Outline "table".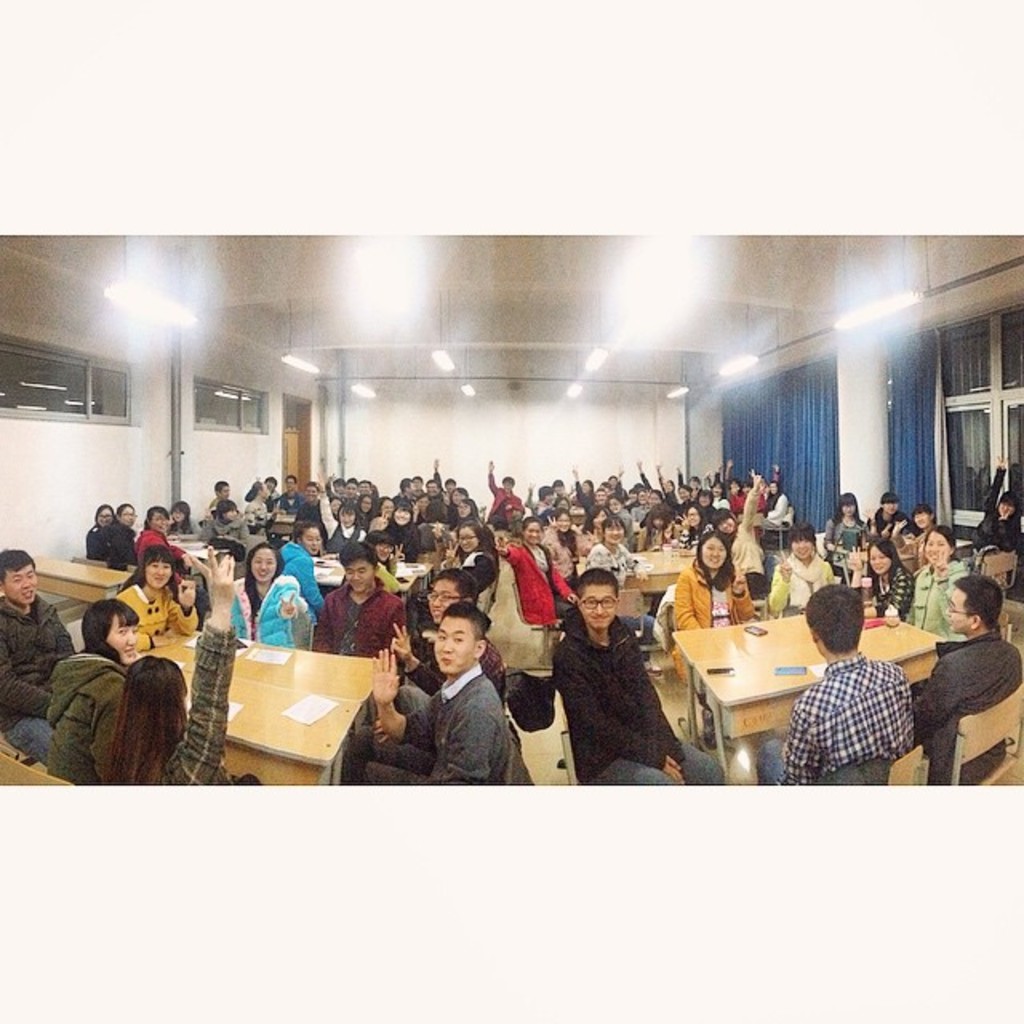
Outline: (x1=302, y1=555, x2=435, y2=614).
